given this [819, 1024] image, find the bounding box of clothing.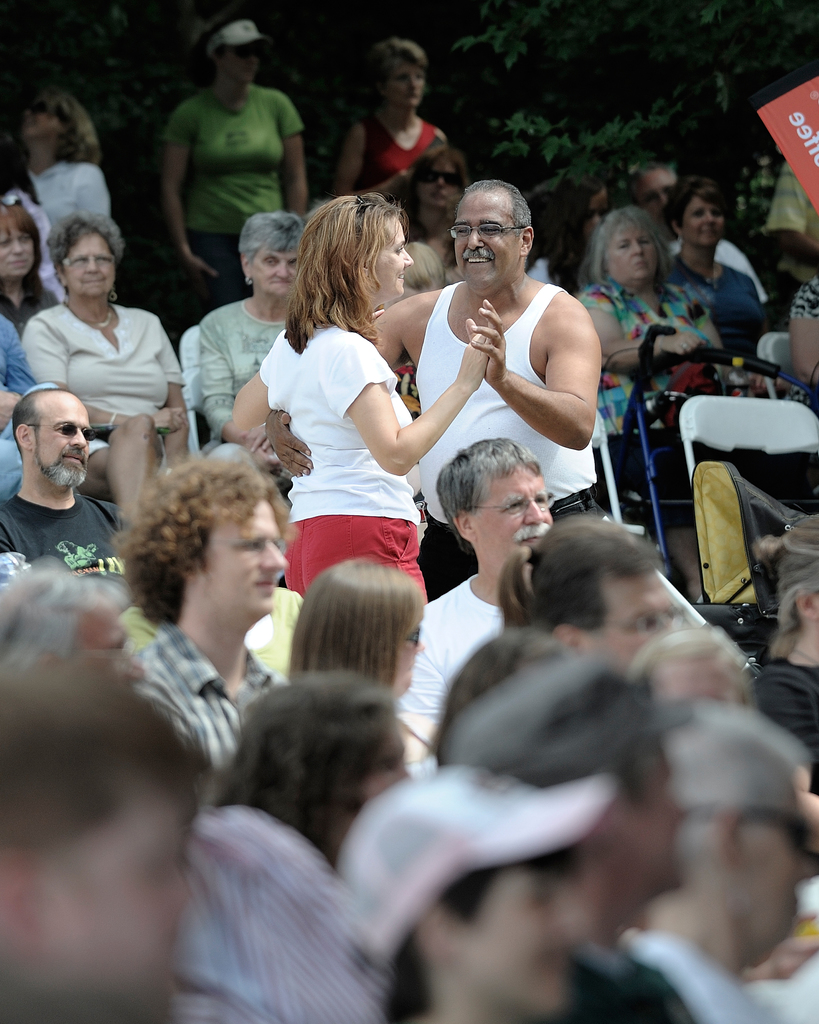
bbox=[164, 81, 302, 310].
